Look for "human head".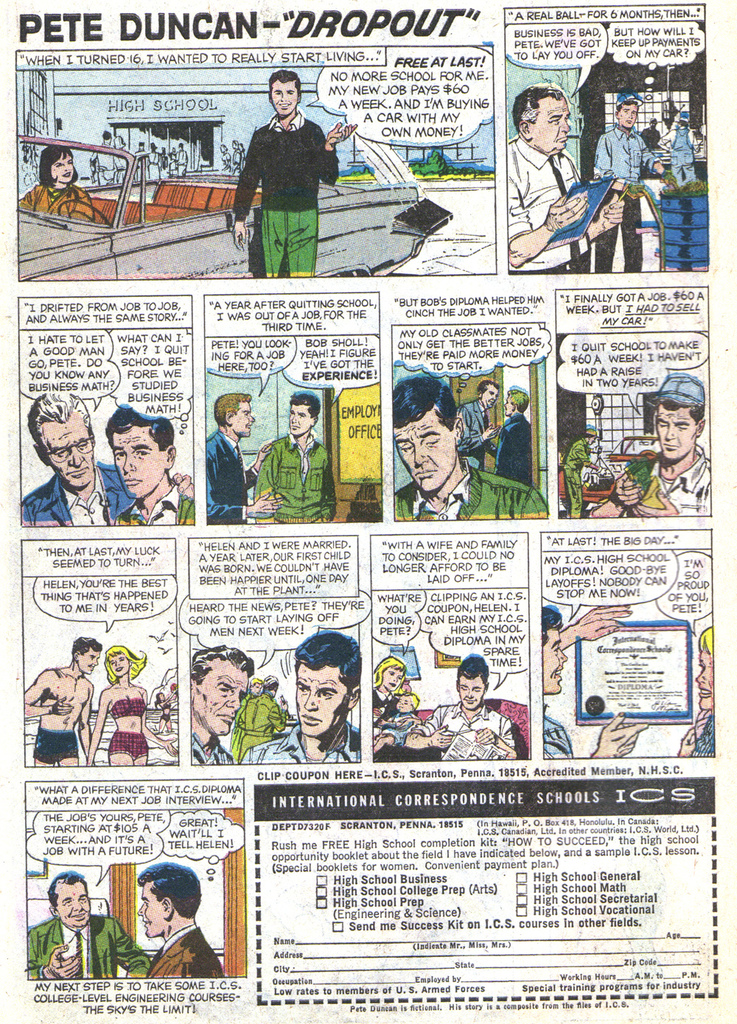
Found: x1=654 y1=376 x2=704 y2=461.
